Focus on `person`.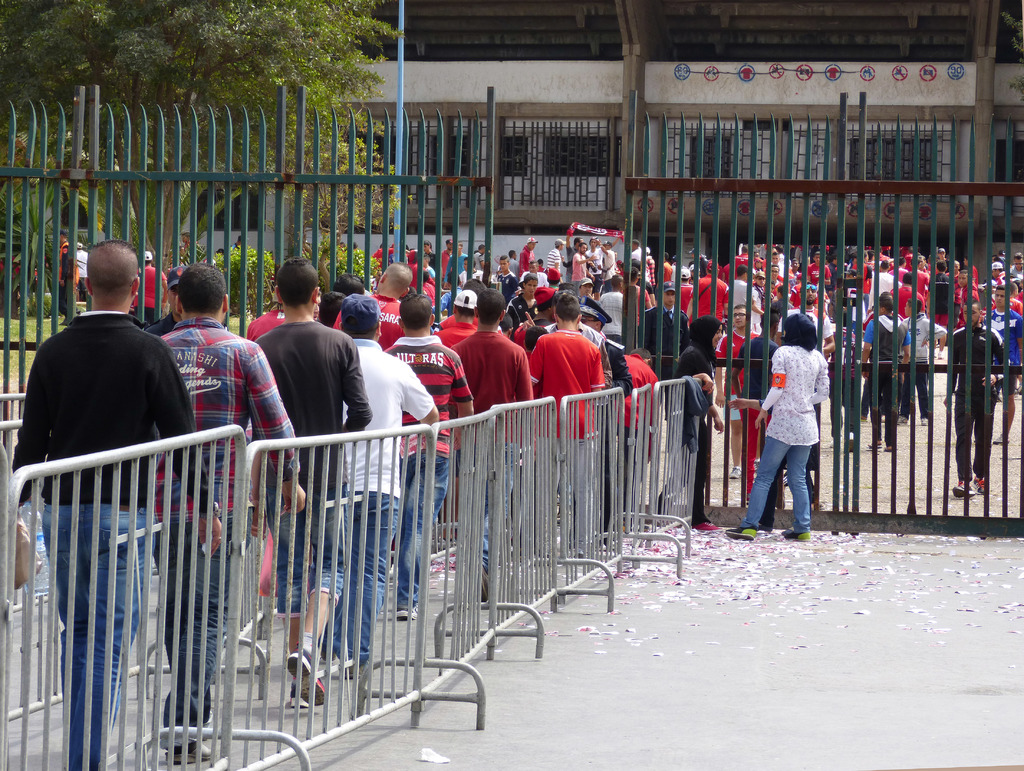
Focused at detection(376, 275, 473, 615).
